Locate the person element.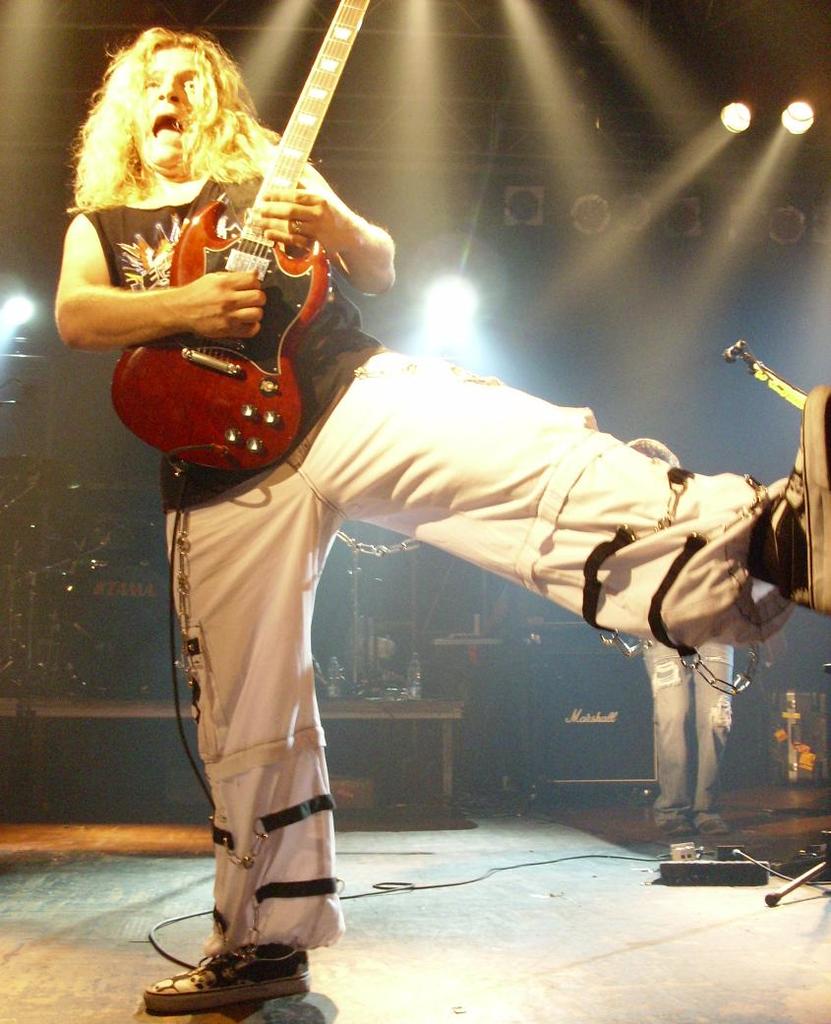
Element bbox: 622/440/742/842.
